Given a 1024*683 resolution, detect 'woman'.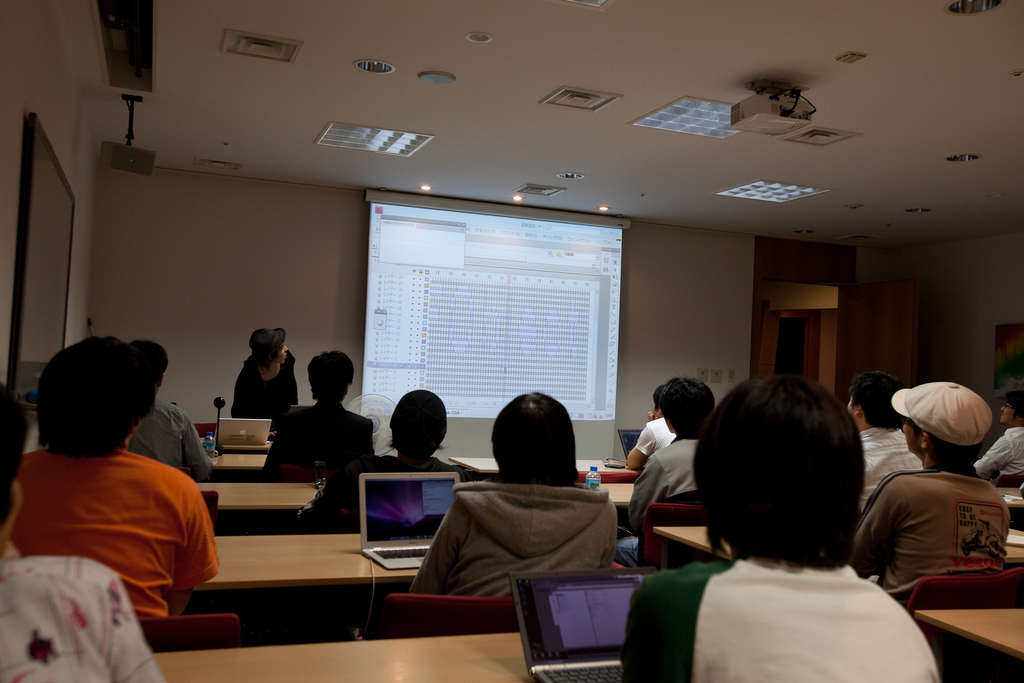
Rect(10, 324, 228, 646).
